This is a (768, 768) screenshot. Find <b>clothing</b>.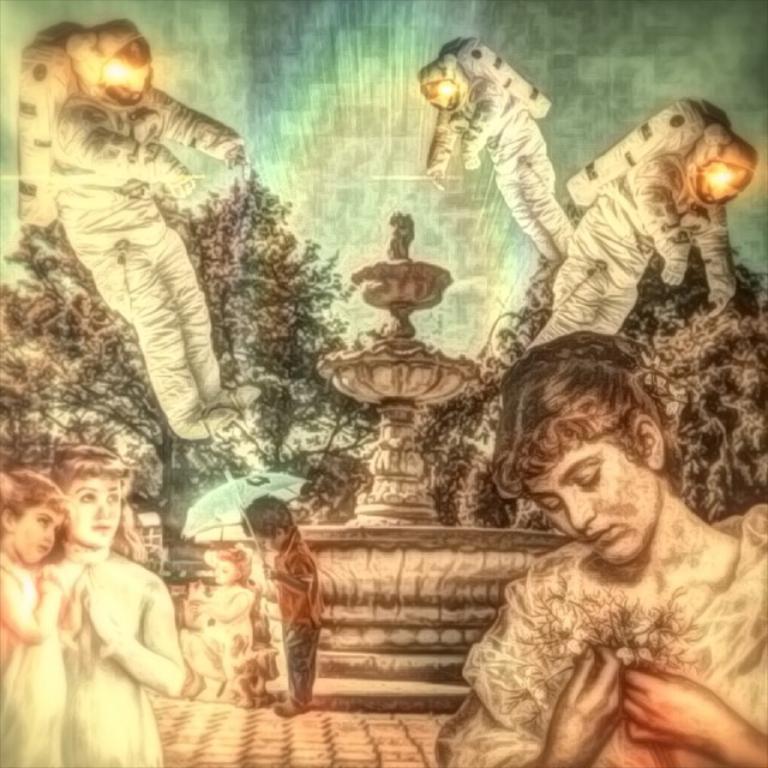
Bounding box: [left=425, top=36, right=577, bottom=270].
